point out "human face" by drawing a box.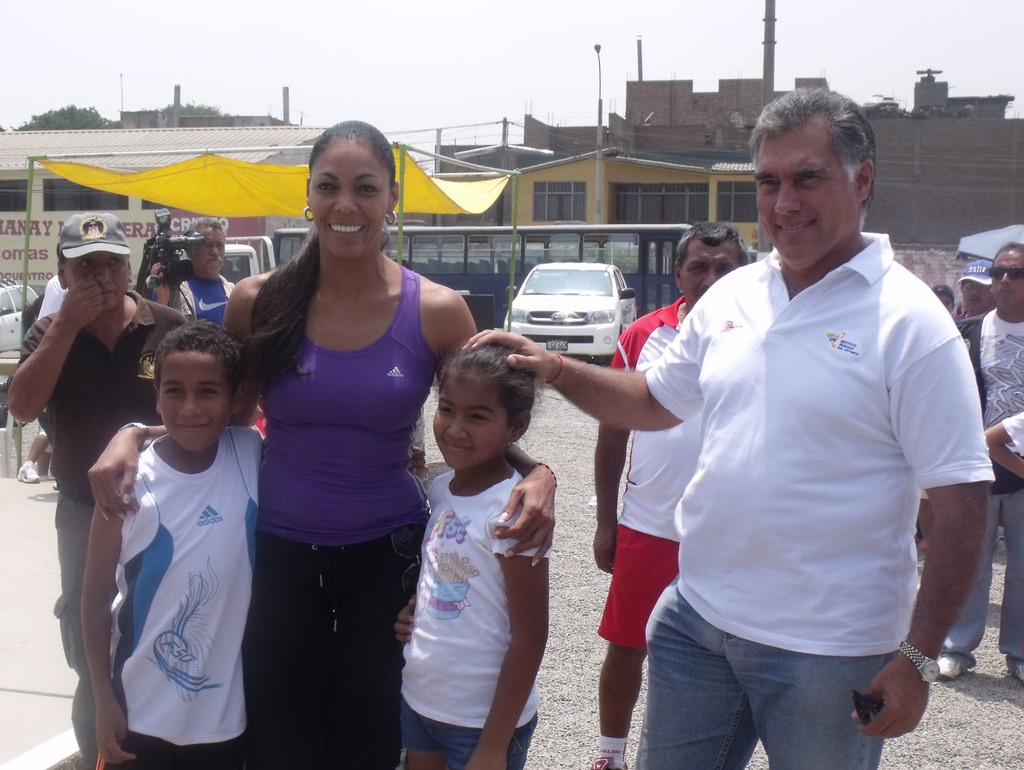
758 129 863 254.
